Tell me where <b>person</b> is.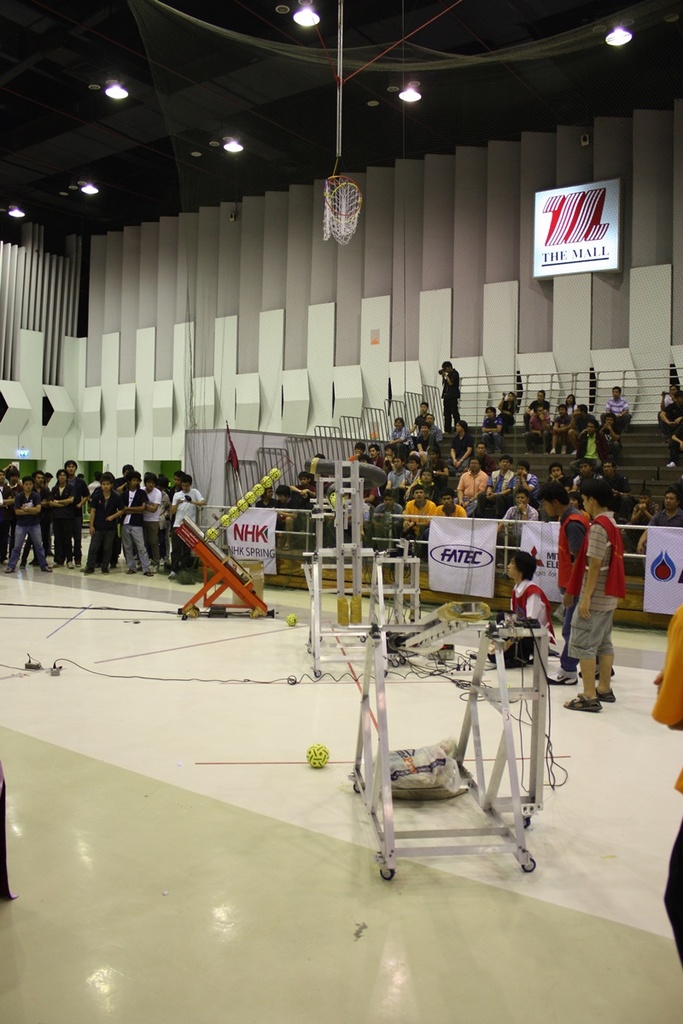
<b>person</b> is at [x1=394, y1=416, x2=413, y2=443].
